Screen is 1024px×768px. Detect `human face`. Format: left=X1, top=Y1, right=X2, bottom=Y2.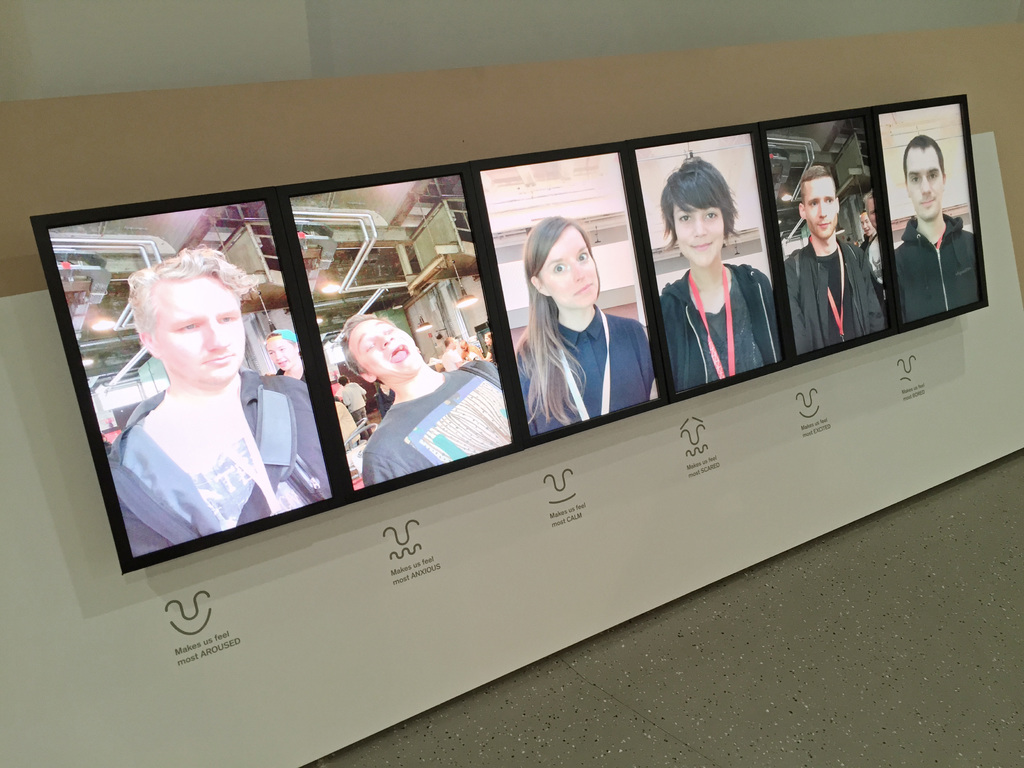
left=671, top=195, right=724, bottom=265.
